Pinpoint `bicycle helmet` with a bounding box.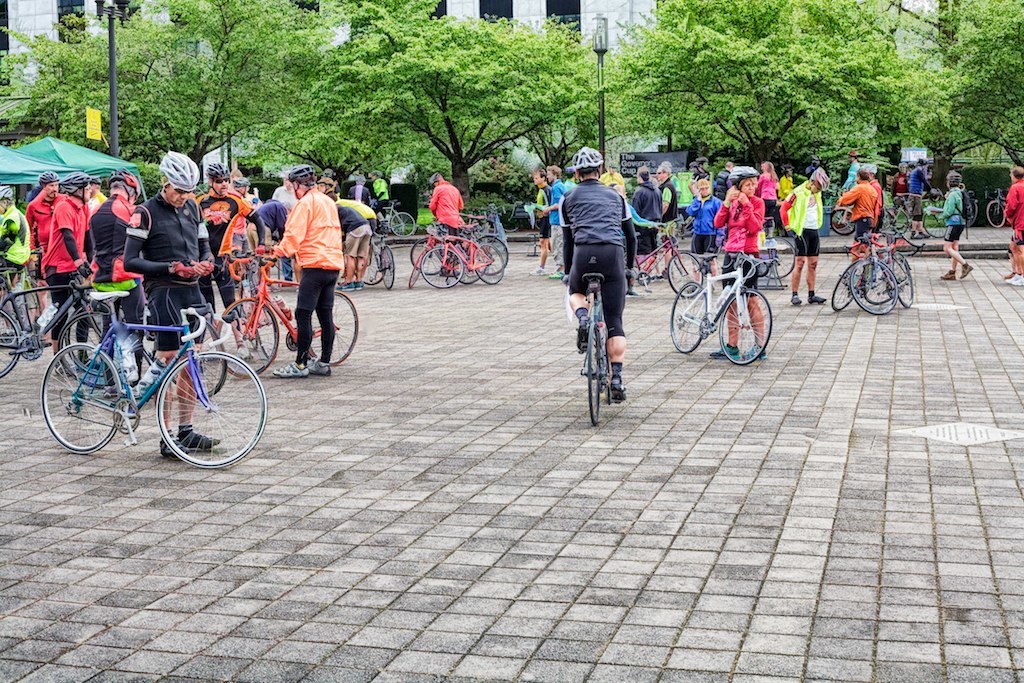
199 167 224 181.
